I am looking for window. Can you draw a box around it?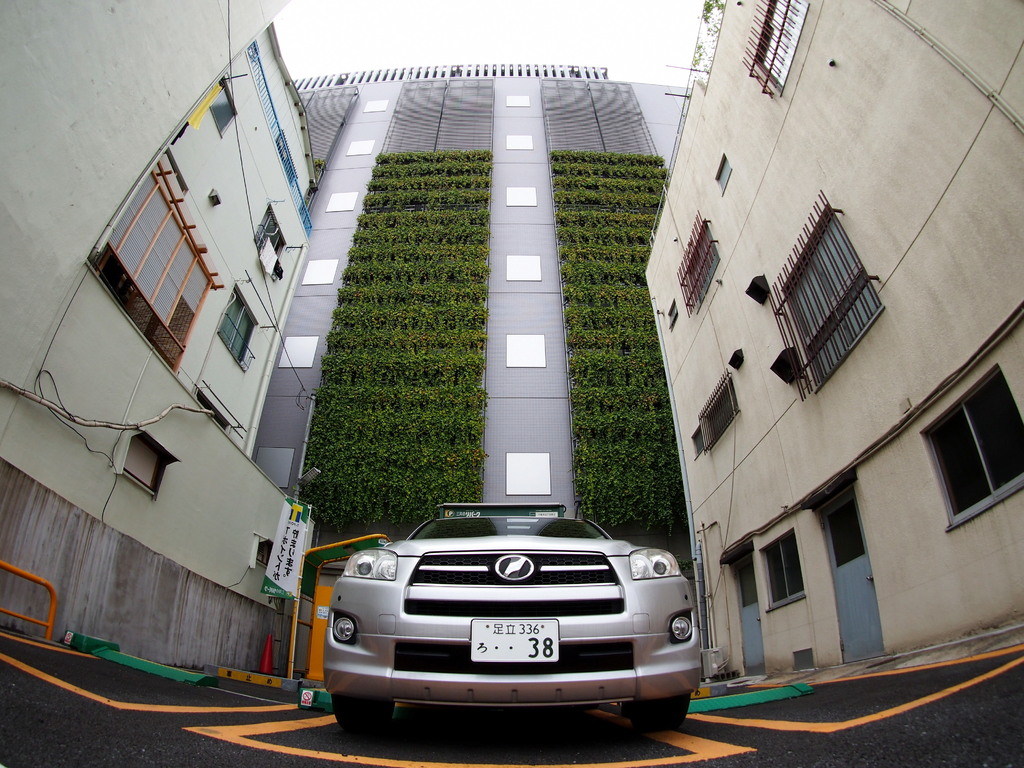
Sure, the bounding box is locate(123, 431, 181, 500).
